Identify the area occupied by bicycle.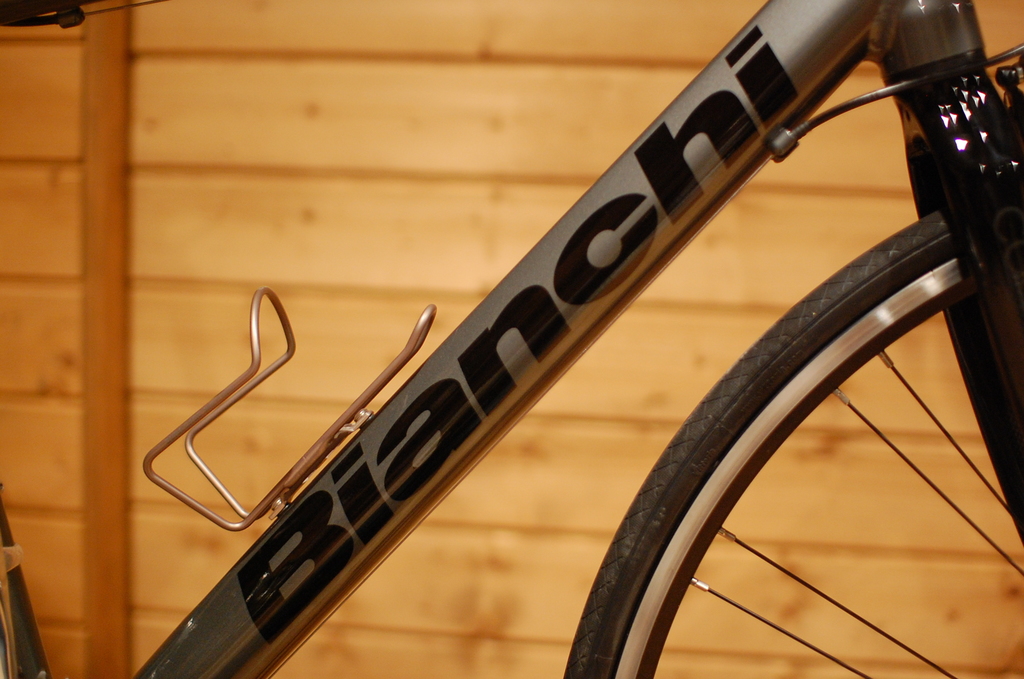
Area: select_region(0, 0, 1023, 678).
